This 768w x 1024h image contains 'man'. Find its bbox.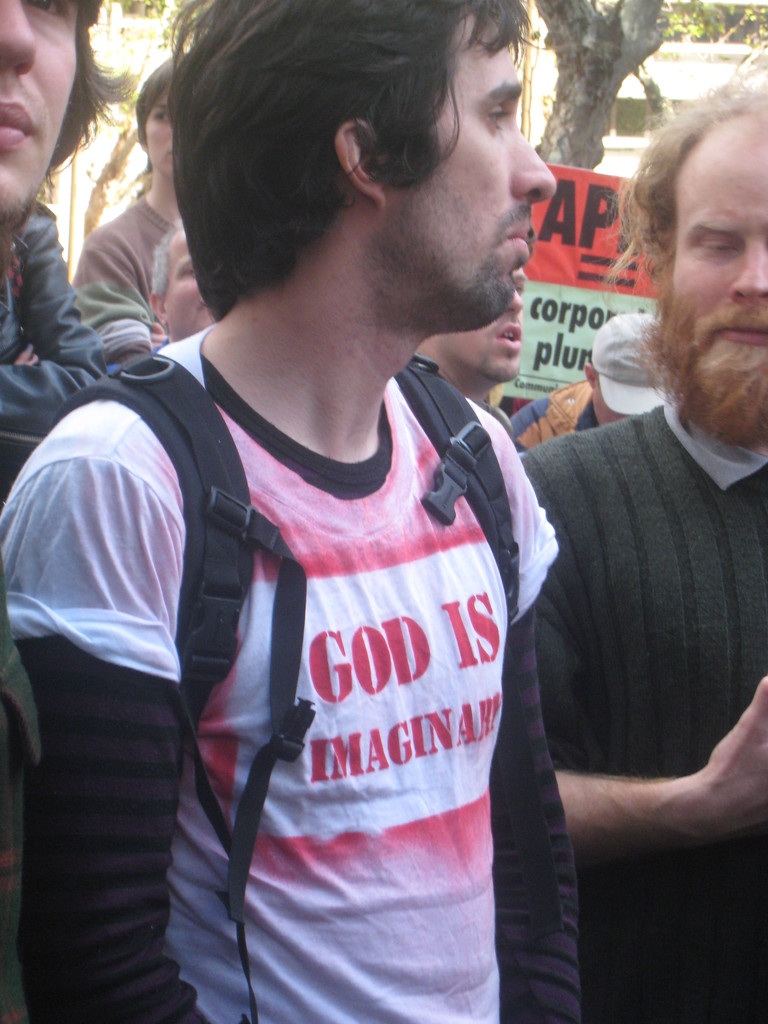
(x1=0, y1=0, x2=133, y2=502).
